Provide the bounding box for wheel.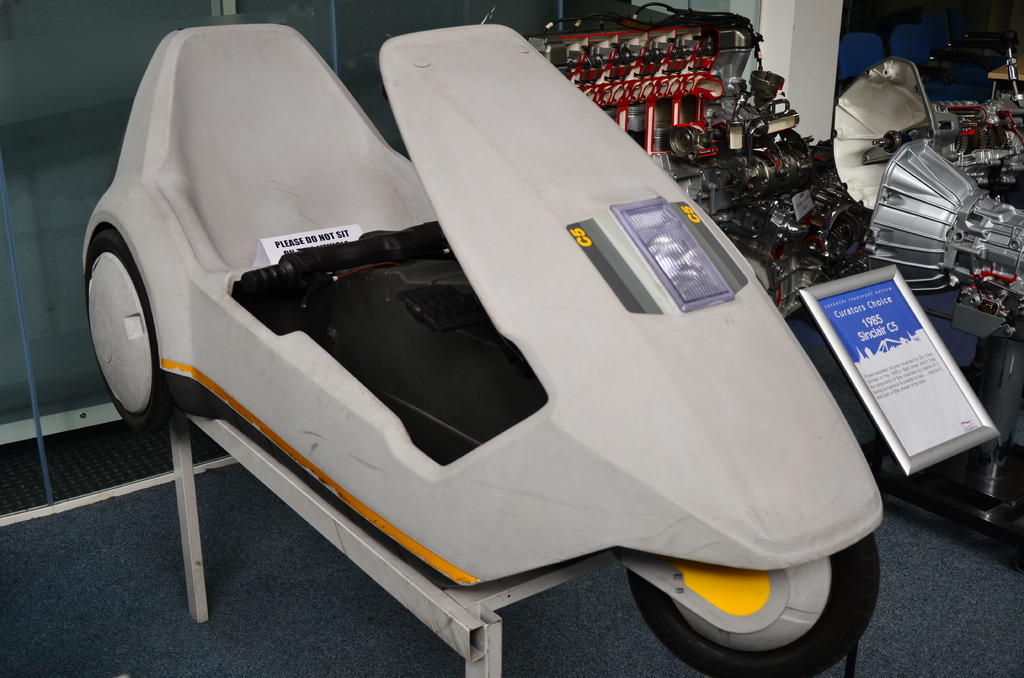
<box>627,533,882,677</box>.
